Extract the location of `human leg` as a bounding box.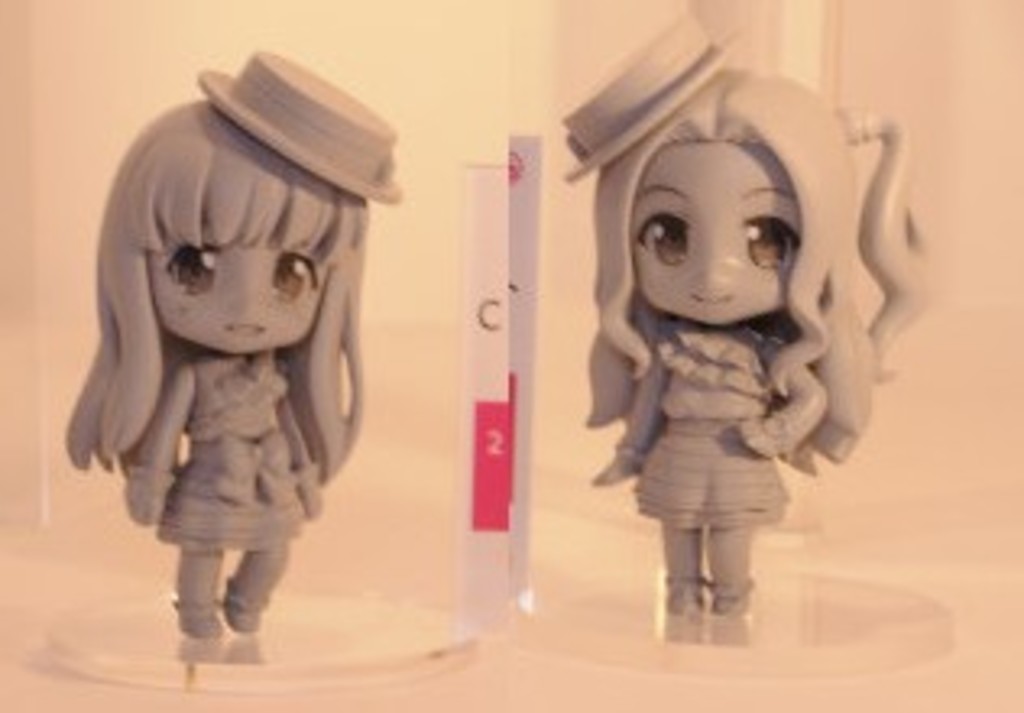
rect(658, 457, 693, 619).
